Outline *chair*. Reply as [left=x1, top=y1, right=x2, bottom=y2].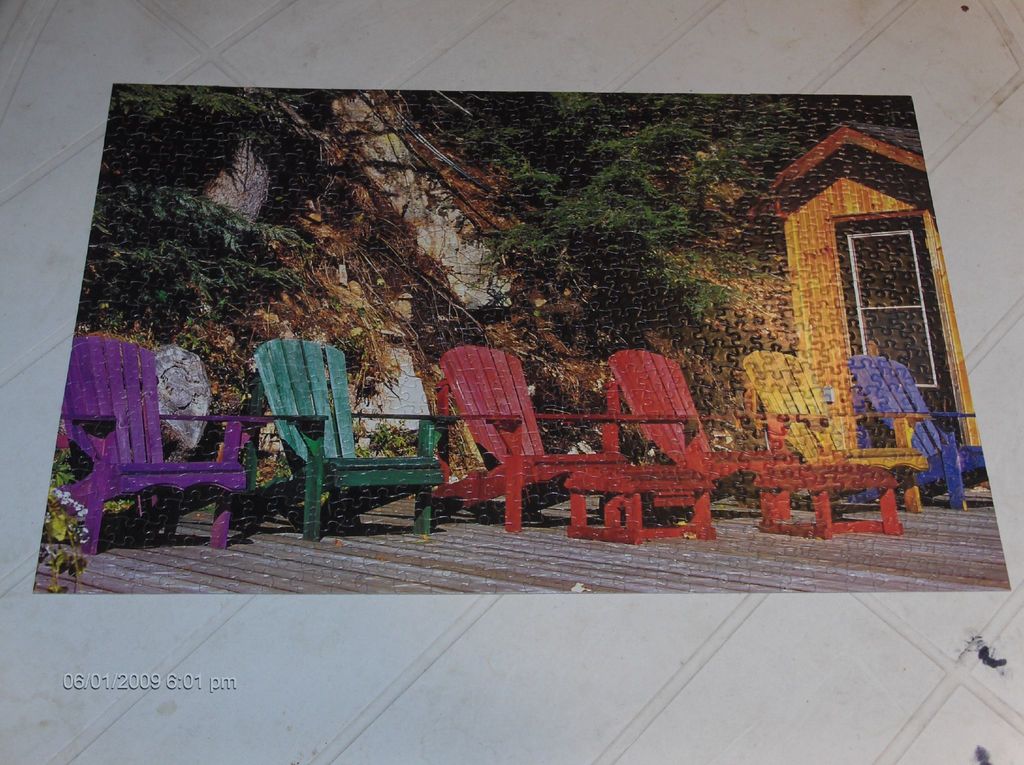
[left=449, top=345, right=710, bottom=541].
